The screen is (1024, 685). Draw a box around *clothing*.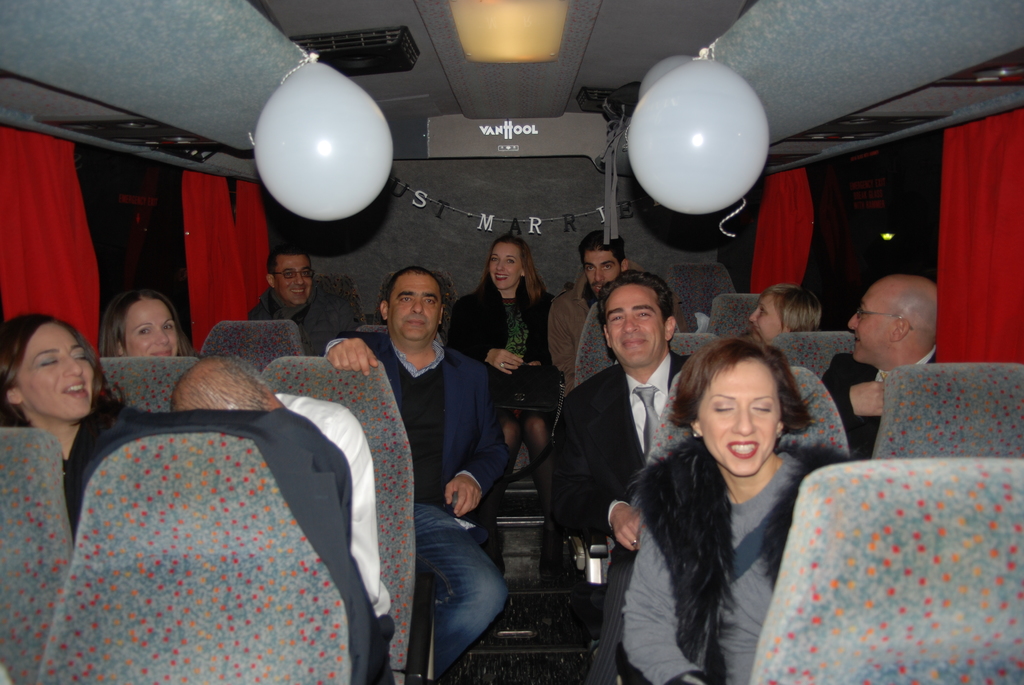
bbox(545, 350, 698, 684).
